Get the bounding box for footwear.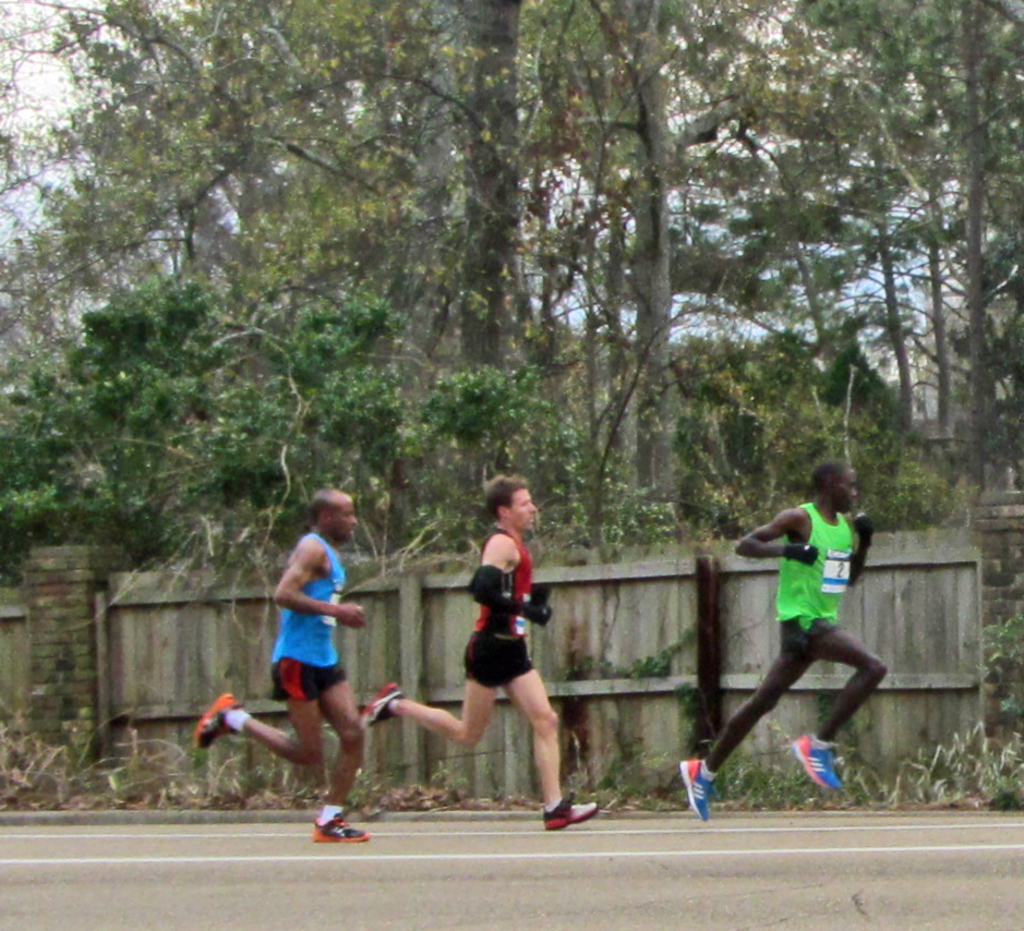
detection(195, 689, 239, 748).
